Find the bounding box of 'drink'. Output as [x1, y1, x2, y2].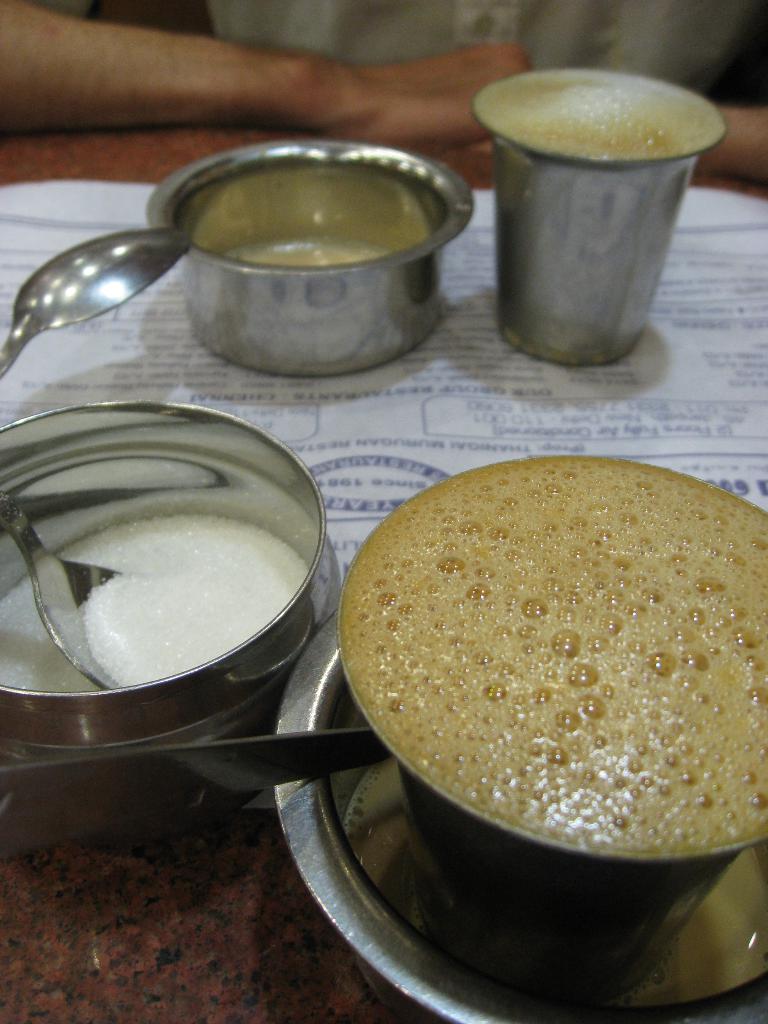
[328, 444, 762, 992].
